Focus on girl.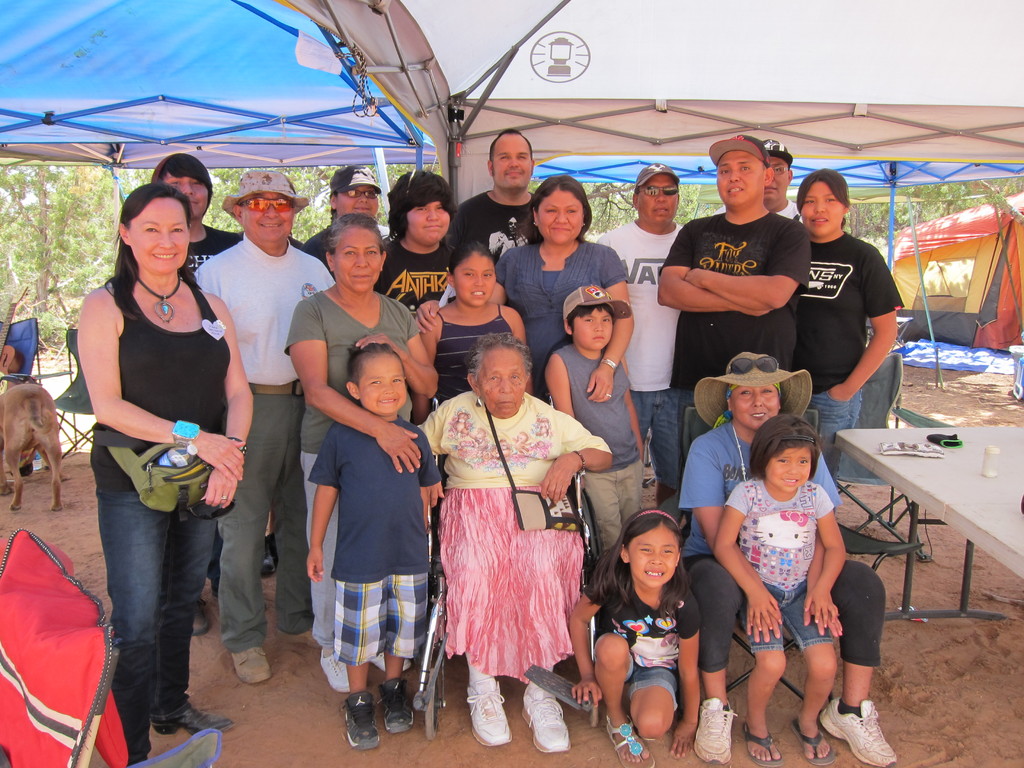
Focused at (x1=570, y1=508, x2=702, y2=767).
